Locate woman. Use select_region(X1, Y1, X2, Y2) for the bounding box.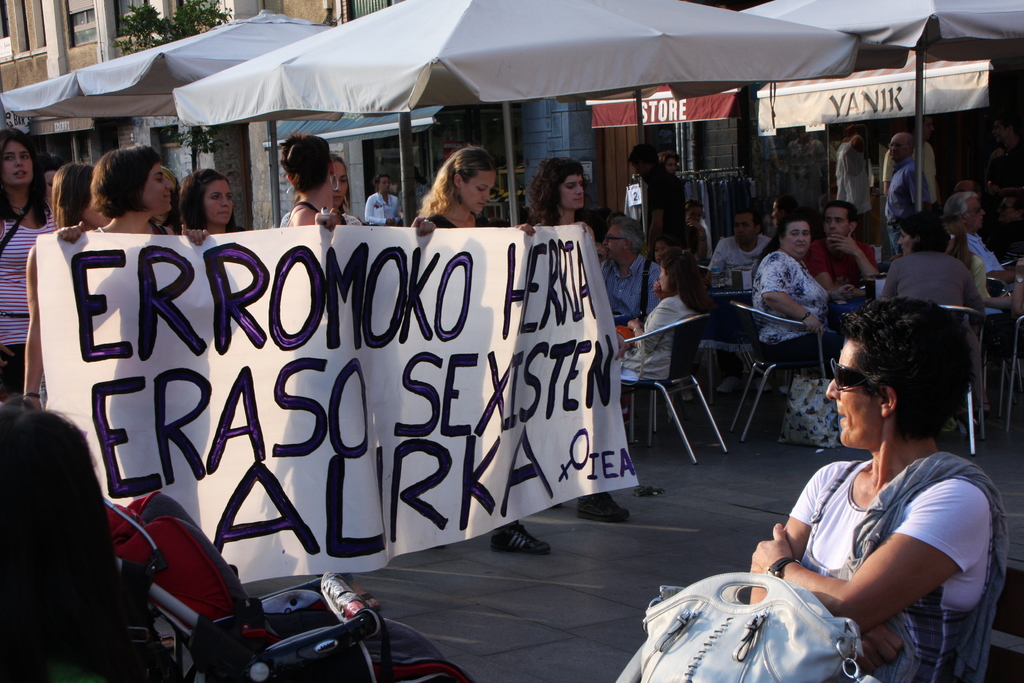
select_region(284, 136, 378, 612).
